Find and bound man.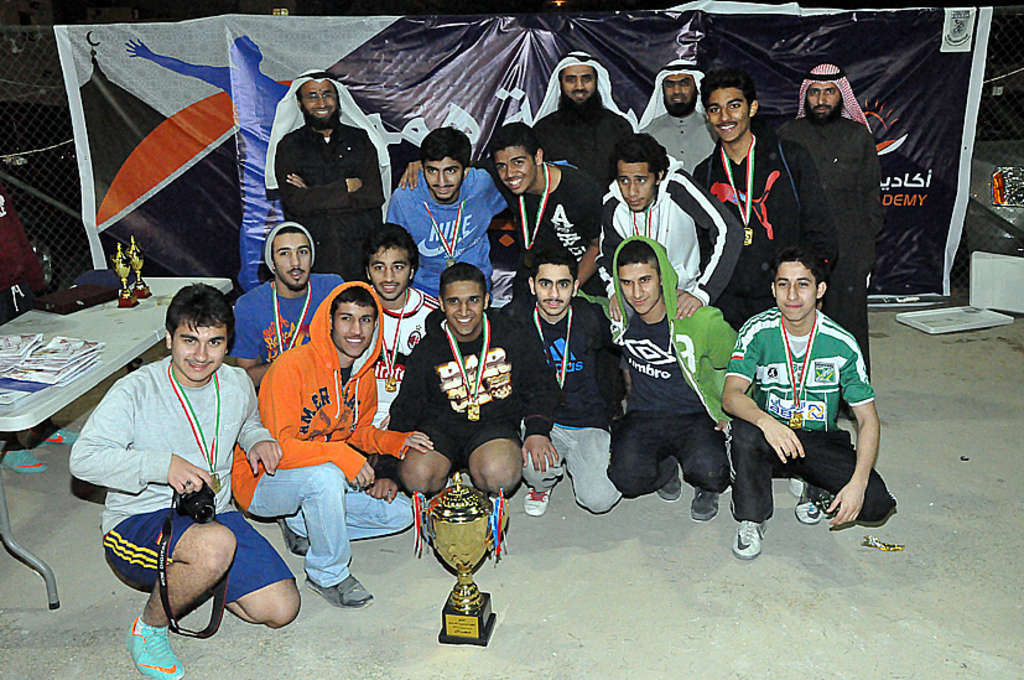
Bound: box(598, 224, 733, 525).
